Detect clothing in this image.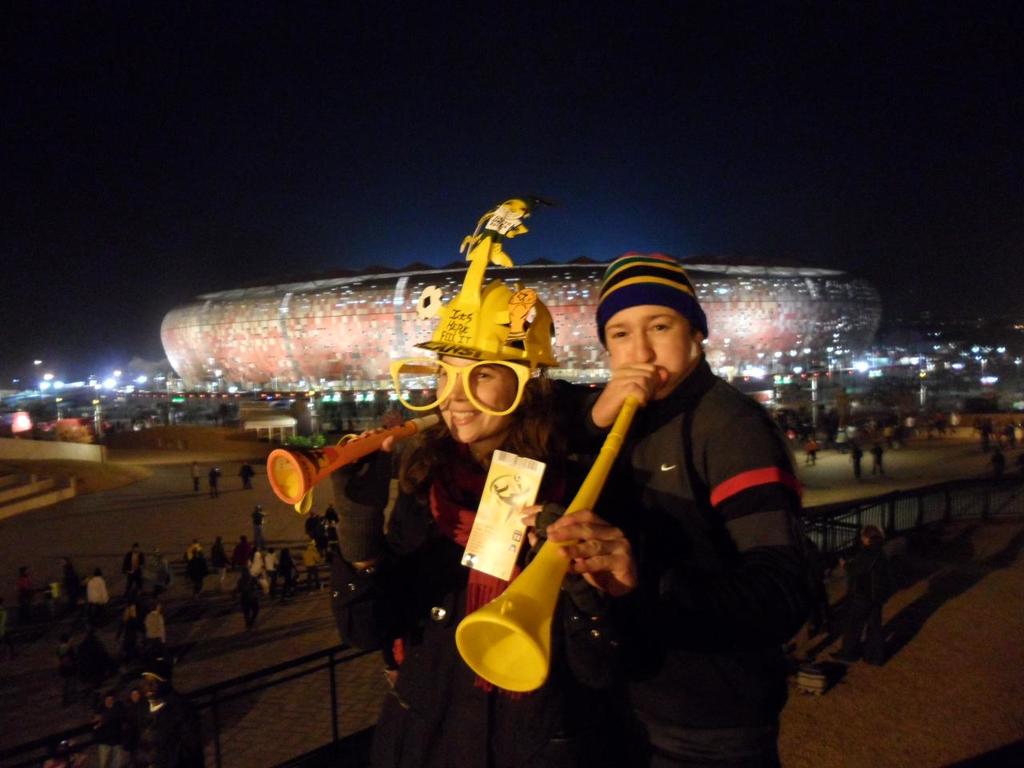
Detection: bbox=[302, 546, 318, 582].
